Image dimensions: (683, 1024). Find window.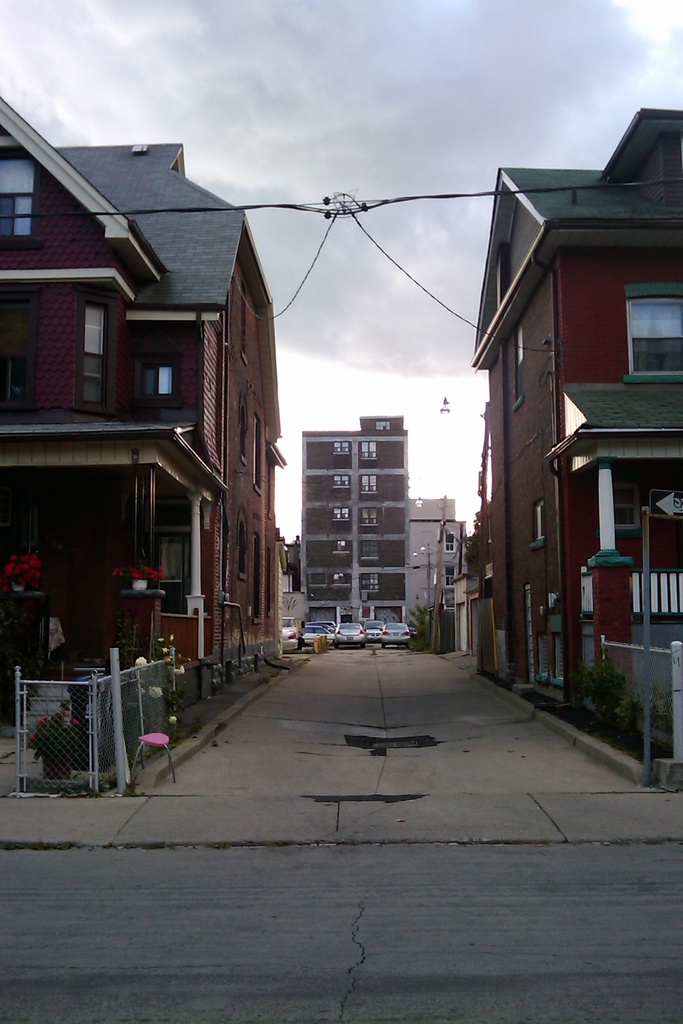
rect(134, 357, 173, 394).
